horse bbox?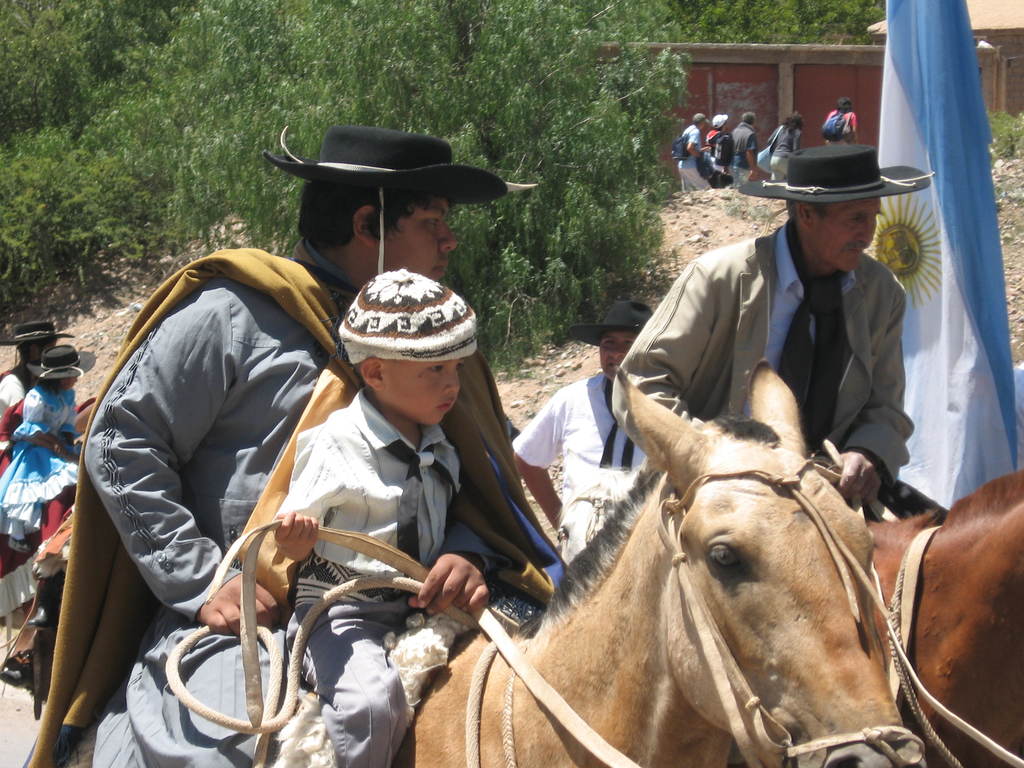
detection(60, 364, 931, 767)
